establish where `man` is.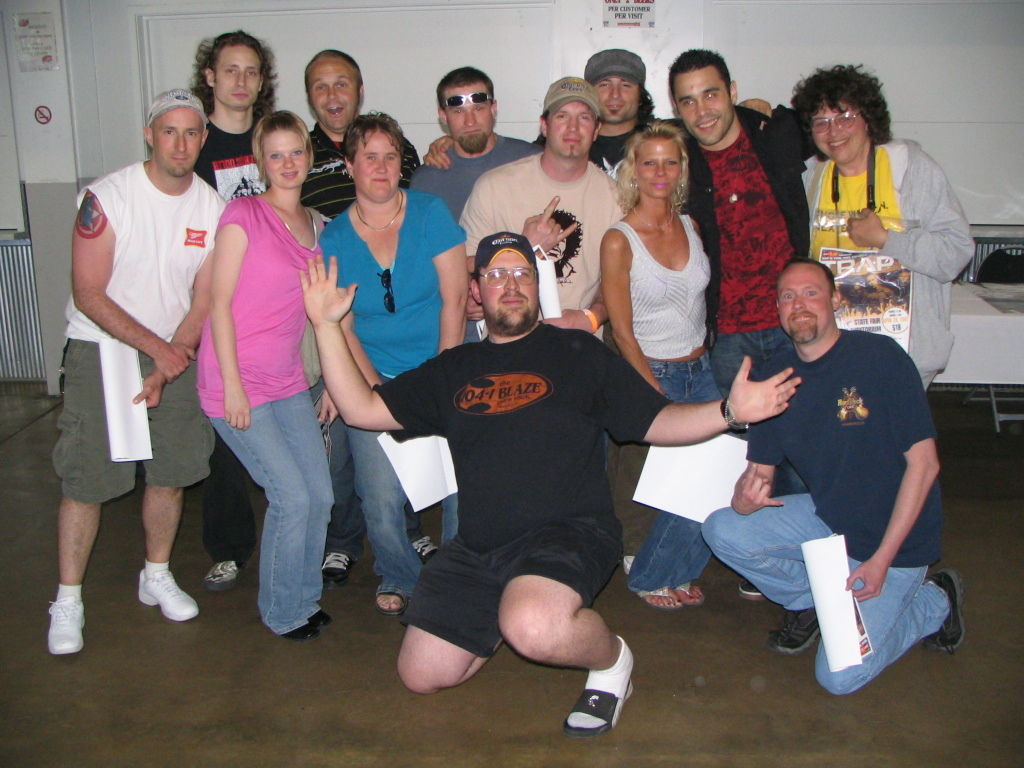
Established at box=[702, 240, 958, 679].
